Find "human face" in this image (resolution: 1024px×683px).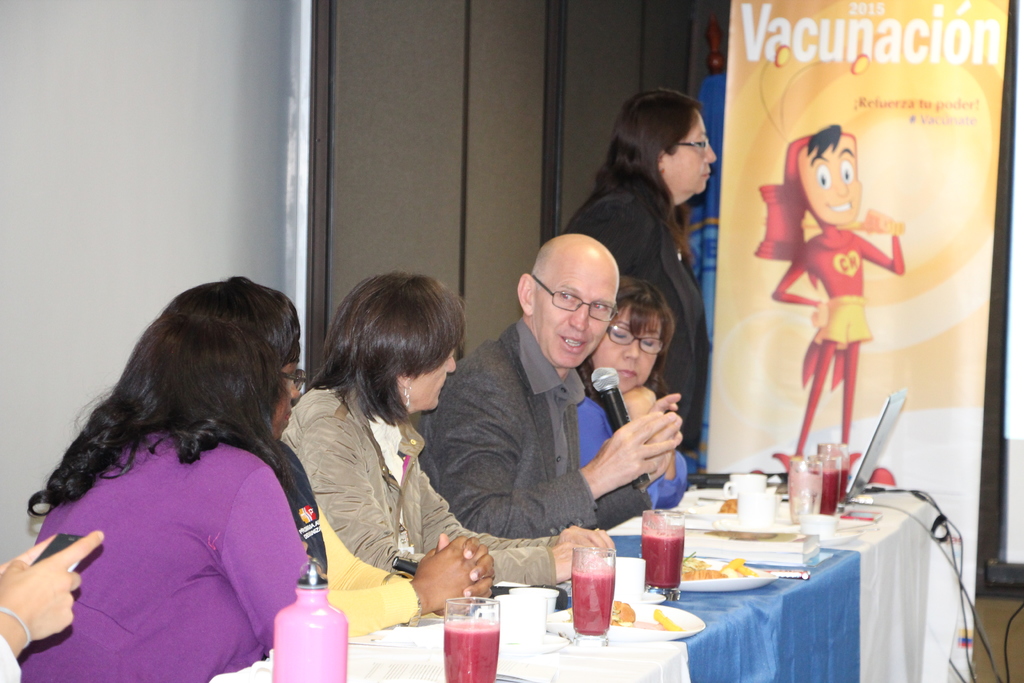
(282, 358, 303, 404).
